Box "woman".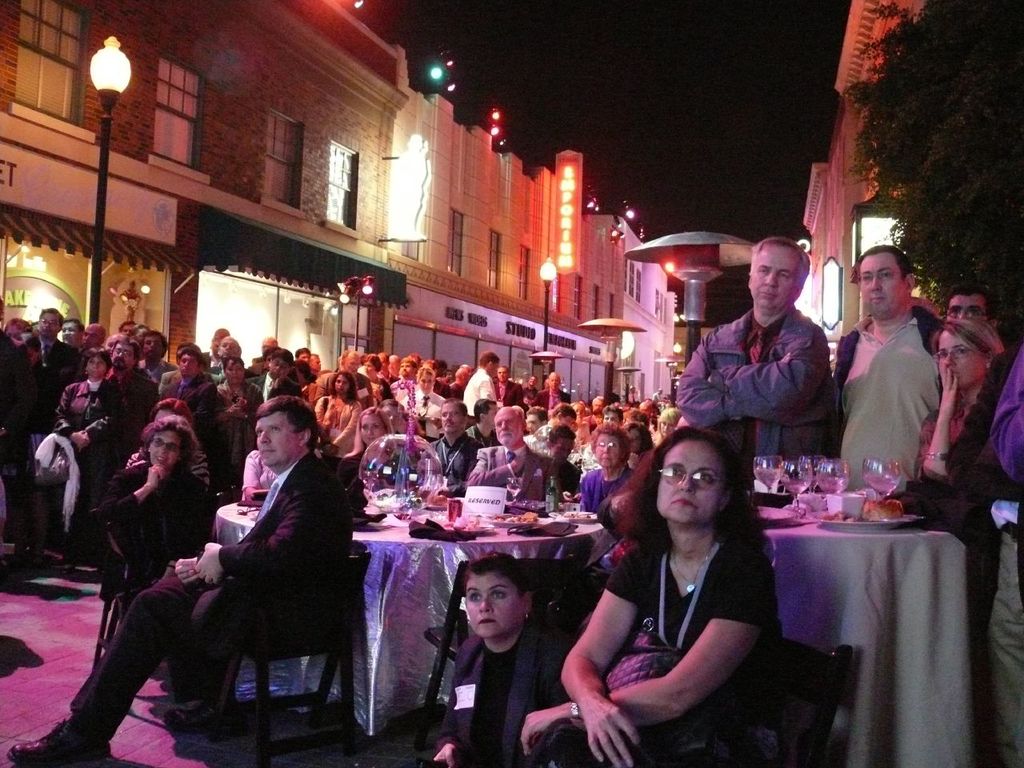
(left=338, top=406, right=406, bottom=506).
